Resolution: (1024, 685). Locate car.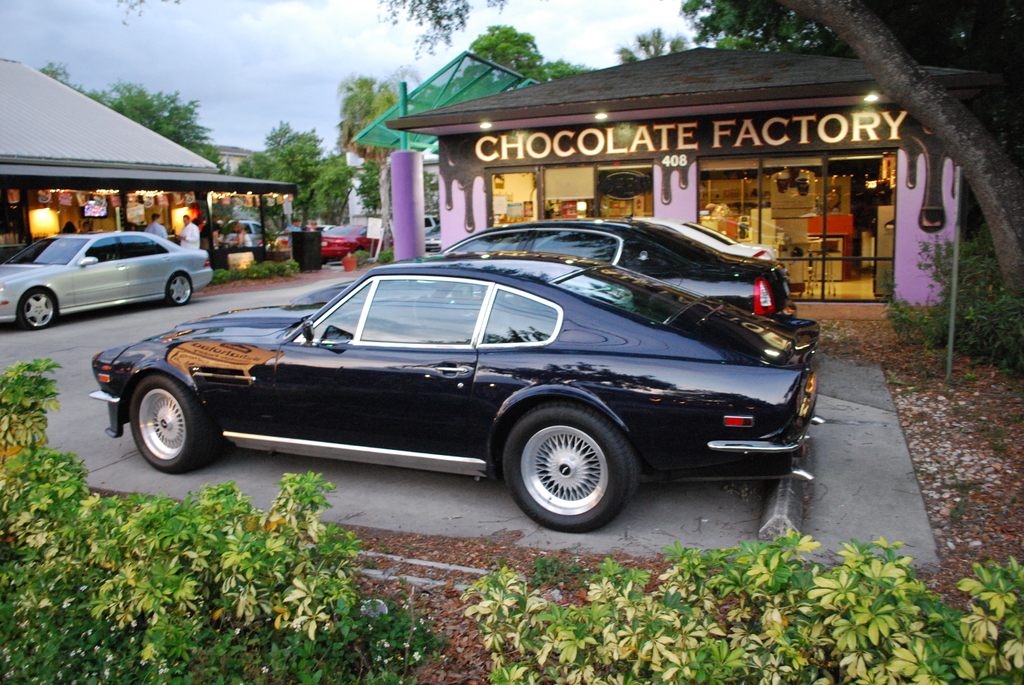
442/219/796/317.
